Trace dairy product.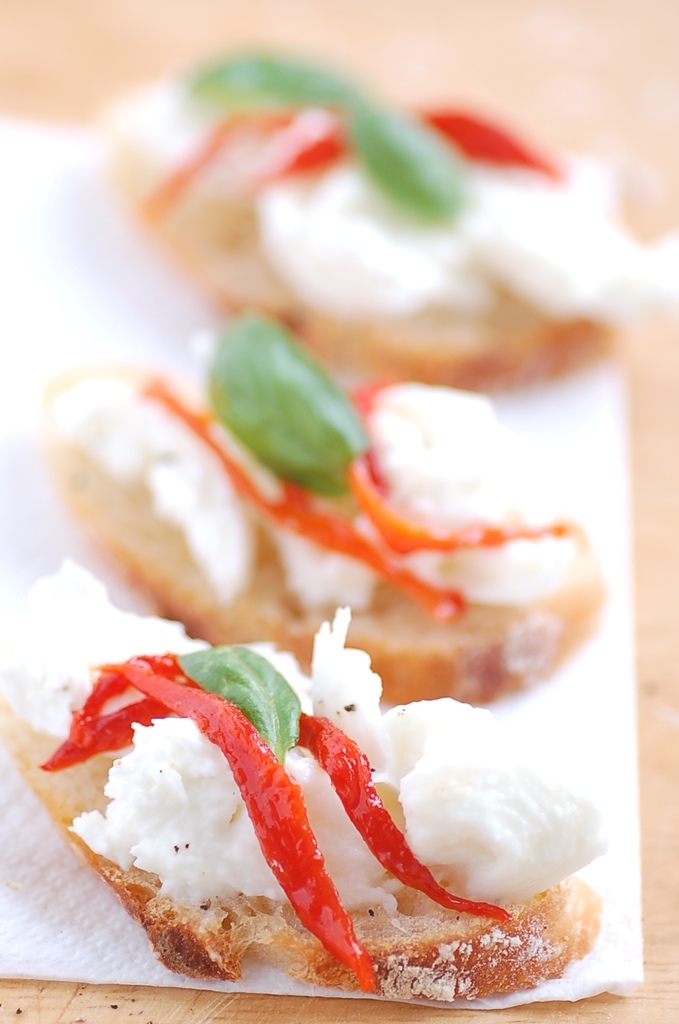
Traced to (left=192, top=97, right=644, bottom=314).
